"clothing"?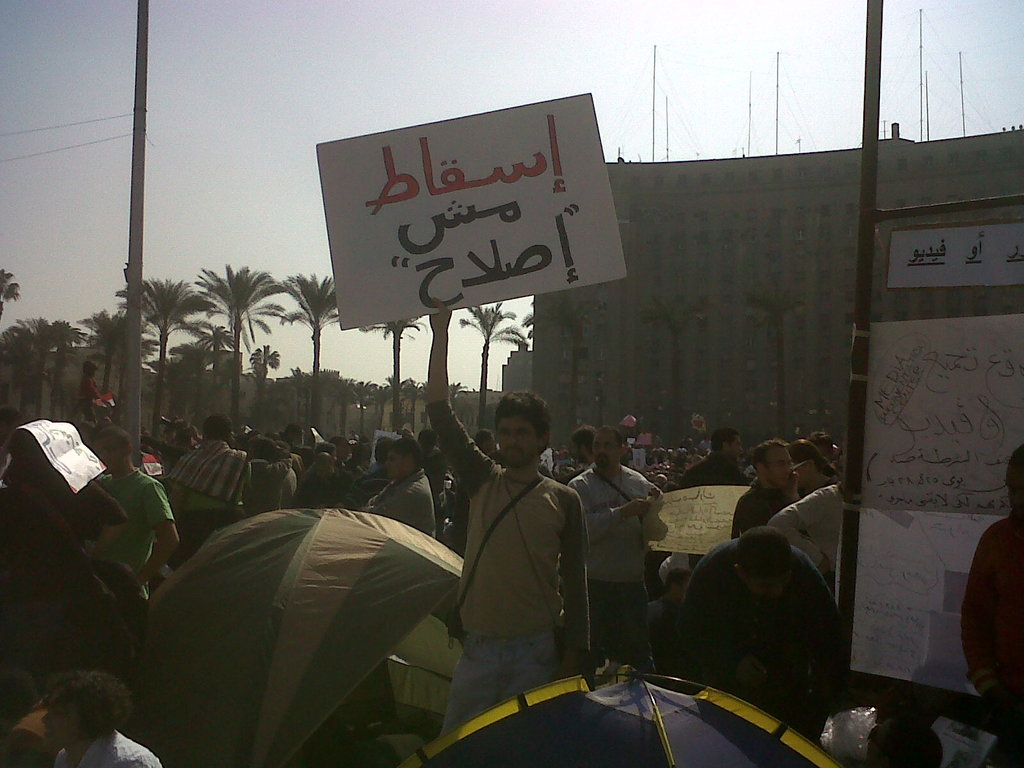
[x1=960, y1=507, x2=1023, y2=705]
